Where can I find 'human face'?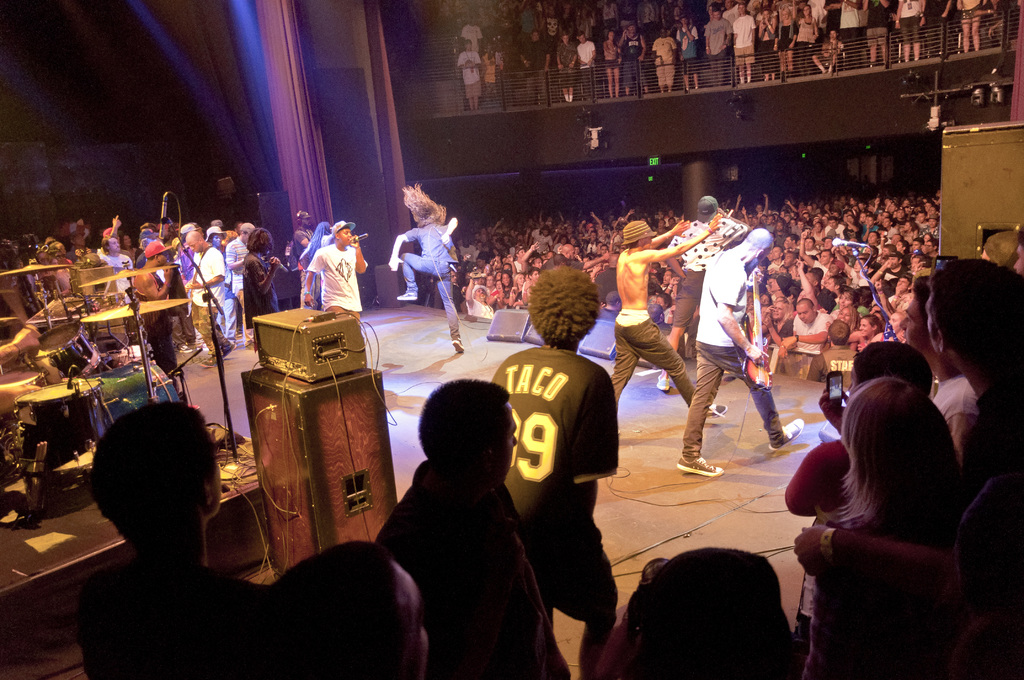
You can find it at [left=840, top=292, right=851, bottom=309].
